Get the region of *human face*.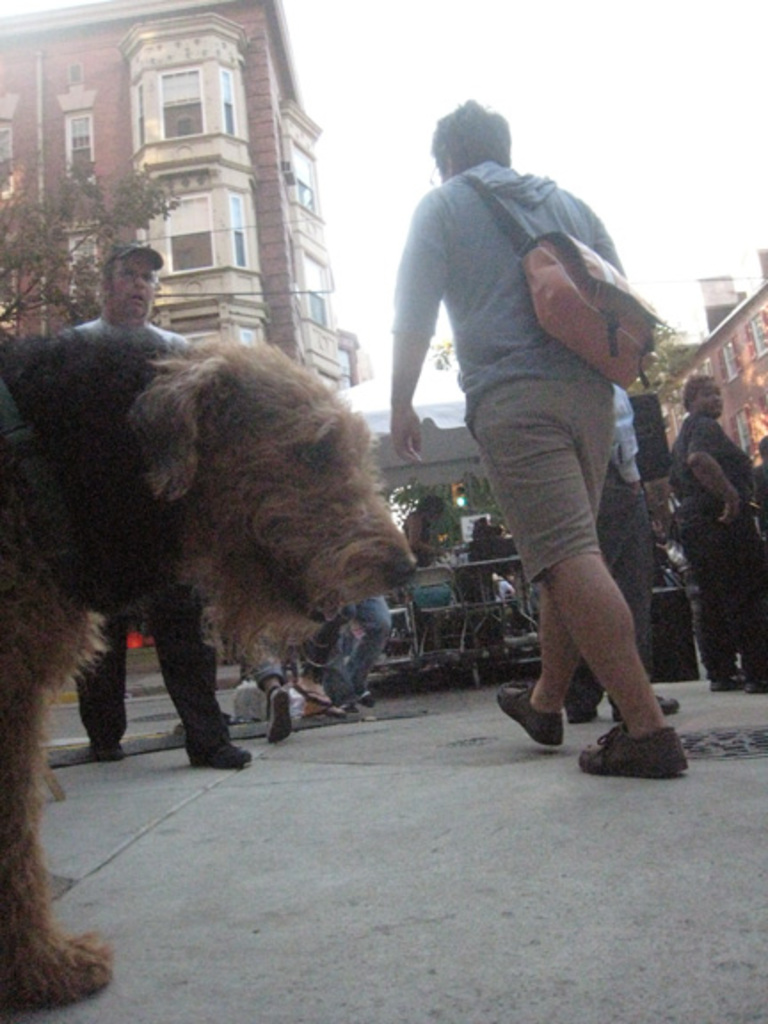
pyautogui.locateOnScreen(112, 254, 156, 320).
